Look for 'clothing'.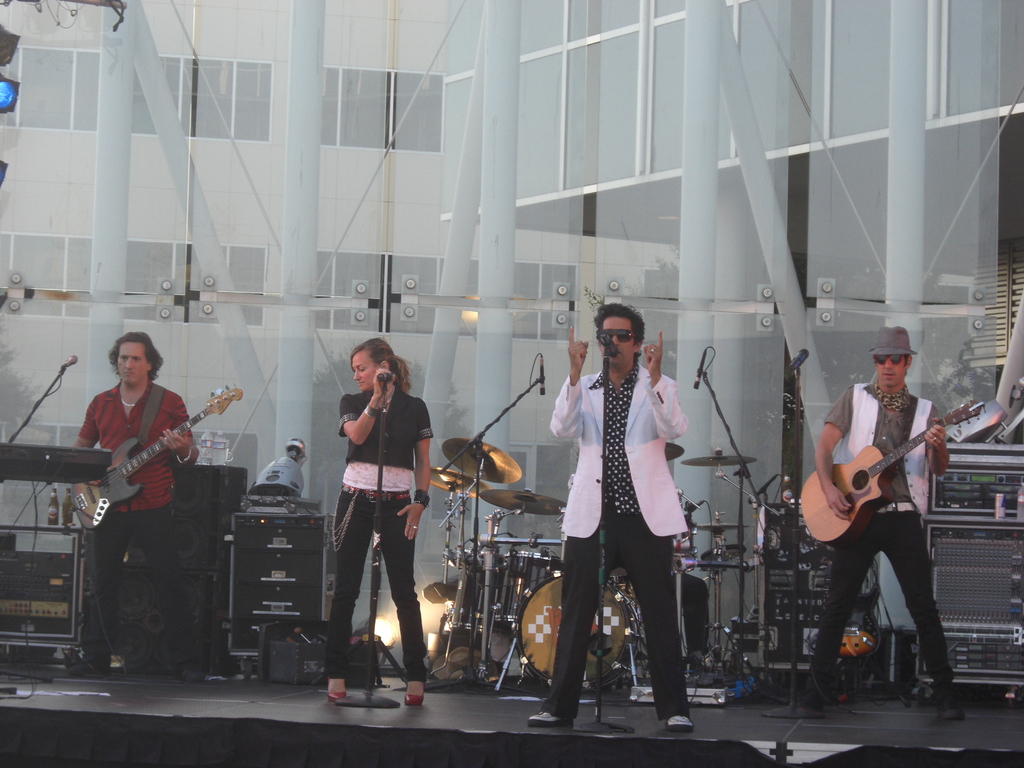
Found: l=545, t=325, r=700, b=691.
